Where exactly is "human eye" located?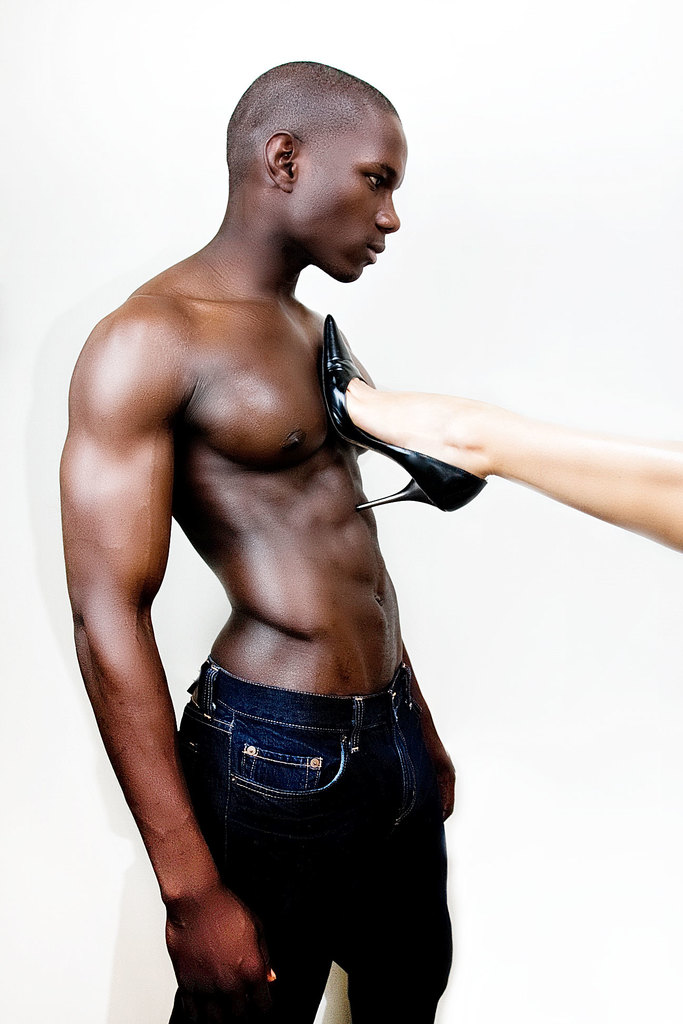
Its bounding box is box=[361, 167, 387, 193].
